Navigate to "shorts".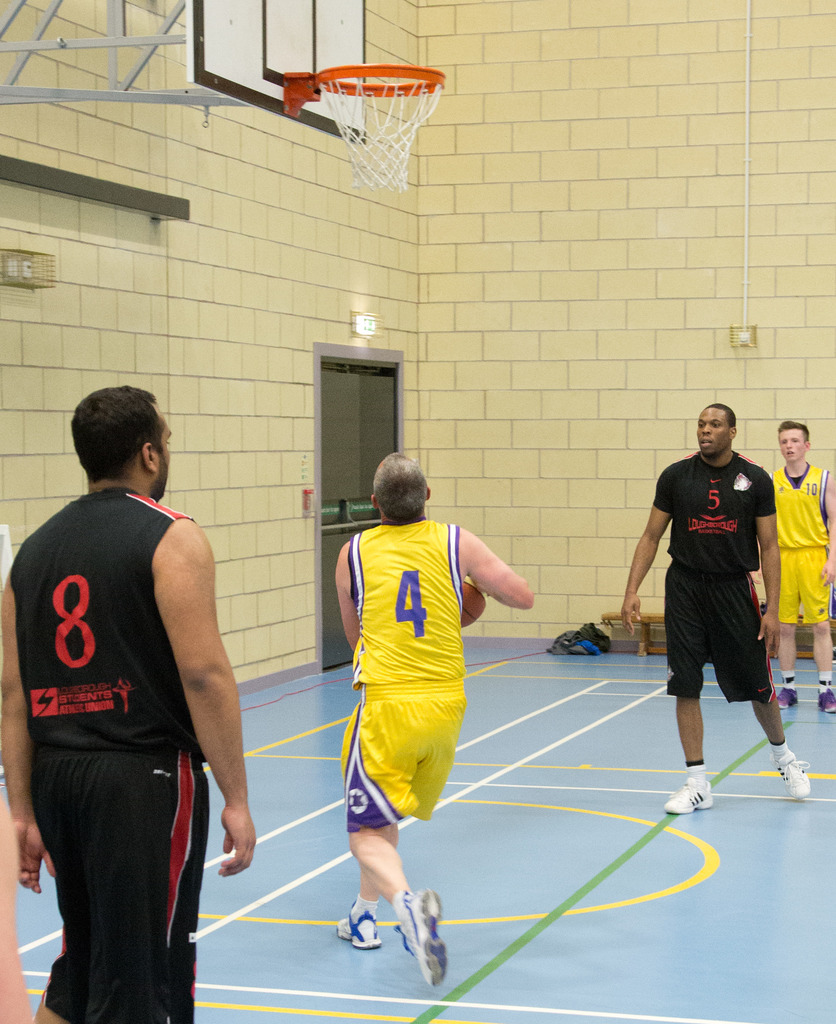
Navigation target: left=659, top=567, right=778, bottom=700.
